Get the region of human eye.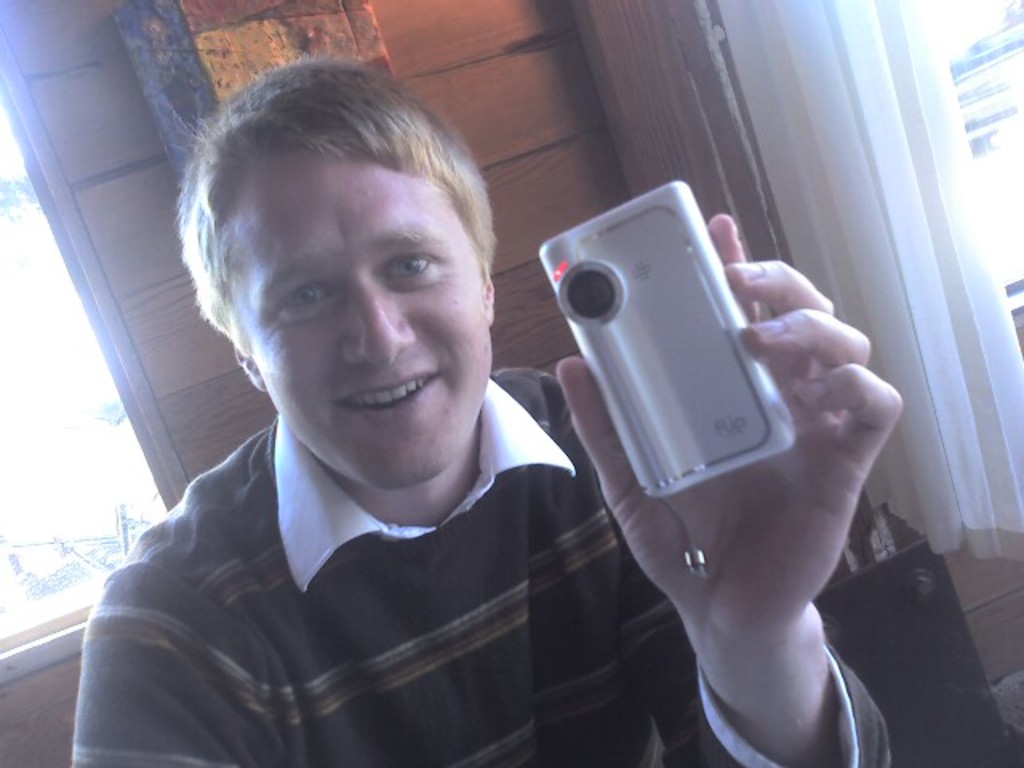
crop(378, 256, 445, 291).
